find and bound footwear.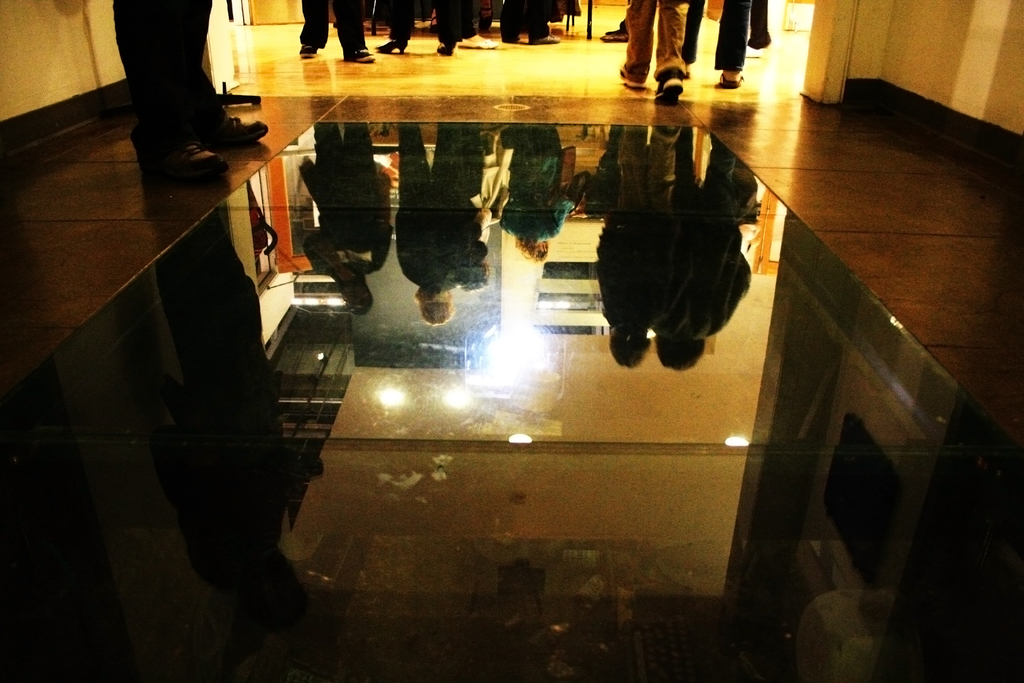
Bound: <bbox>138, 140, 230, 188</bbox>.
